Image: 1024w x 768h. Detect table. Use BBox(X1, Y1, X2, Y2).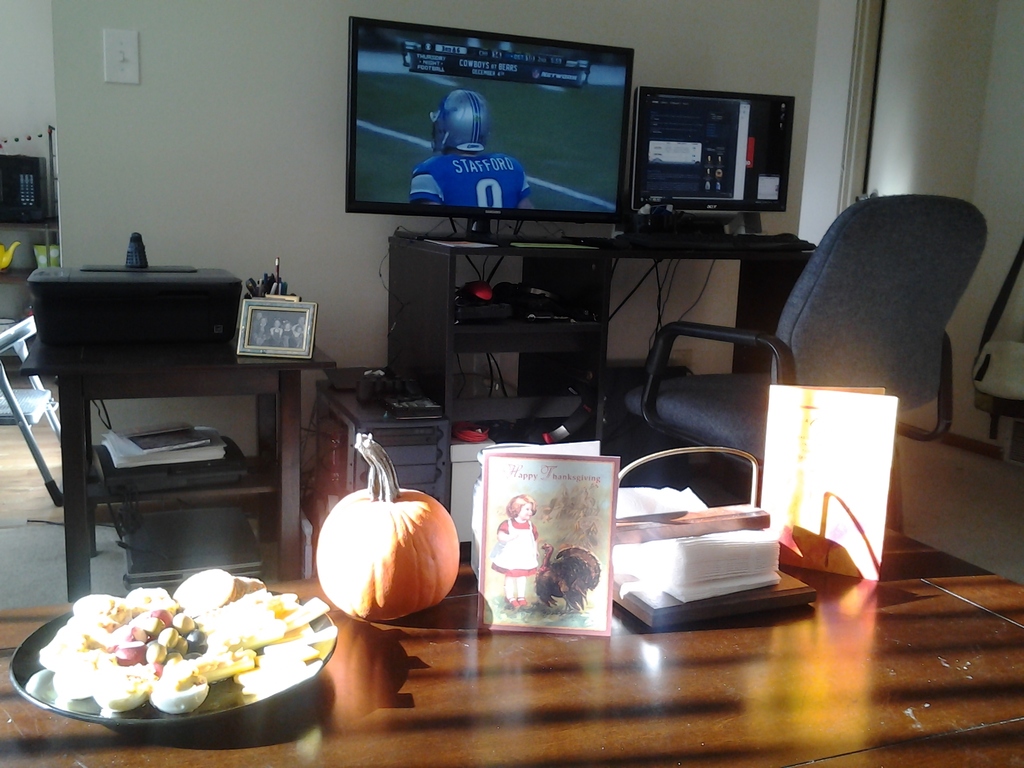
BBox(0, 499, 1023, 767).
